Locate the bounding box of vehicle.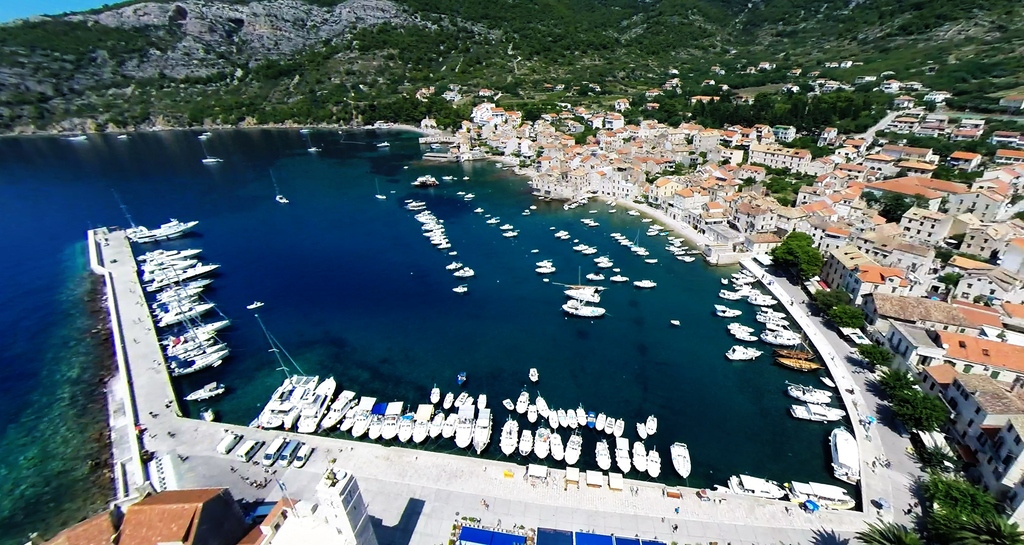
Bounding box: [259, 434, 289, 466].
